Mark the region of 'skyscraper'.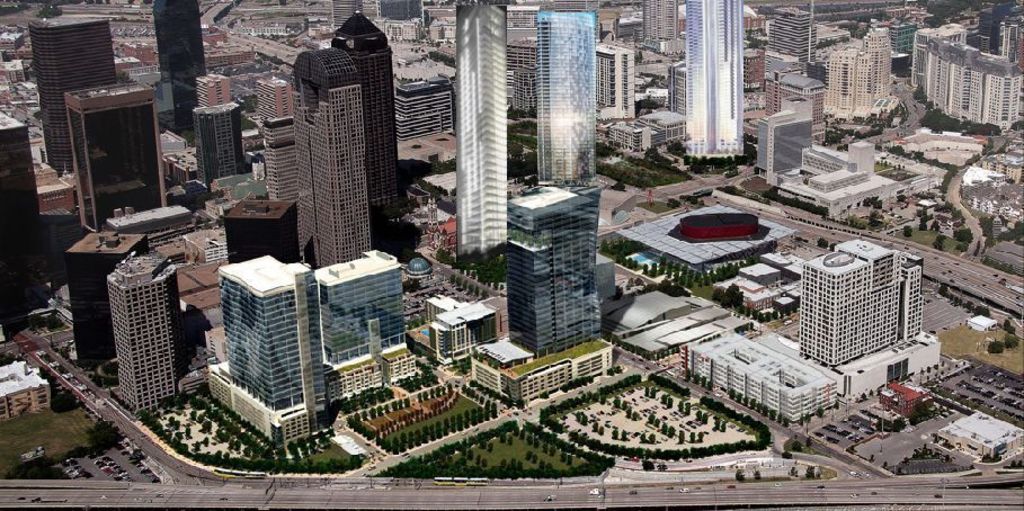
Region: 148/0/206/141.
